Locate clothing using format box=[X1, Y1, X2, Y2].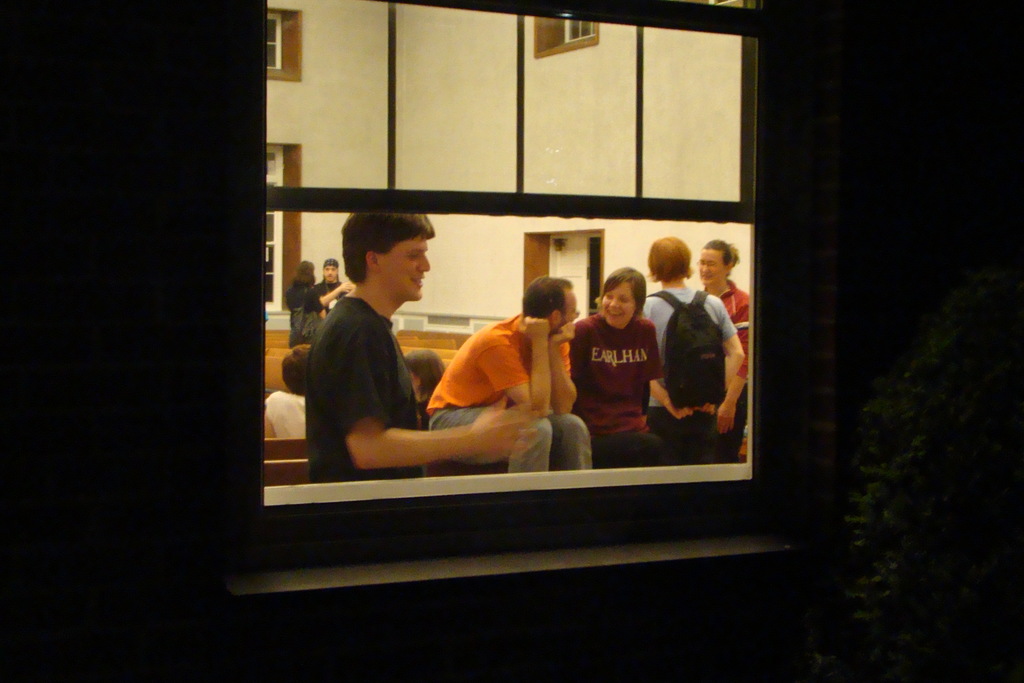
box=[426, 310, 596, 475].
